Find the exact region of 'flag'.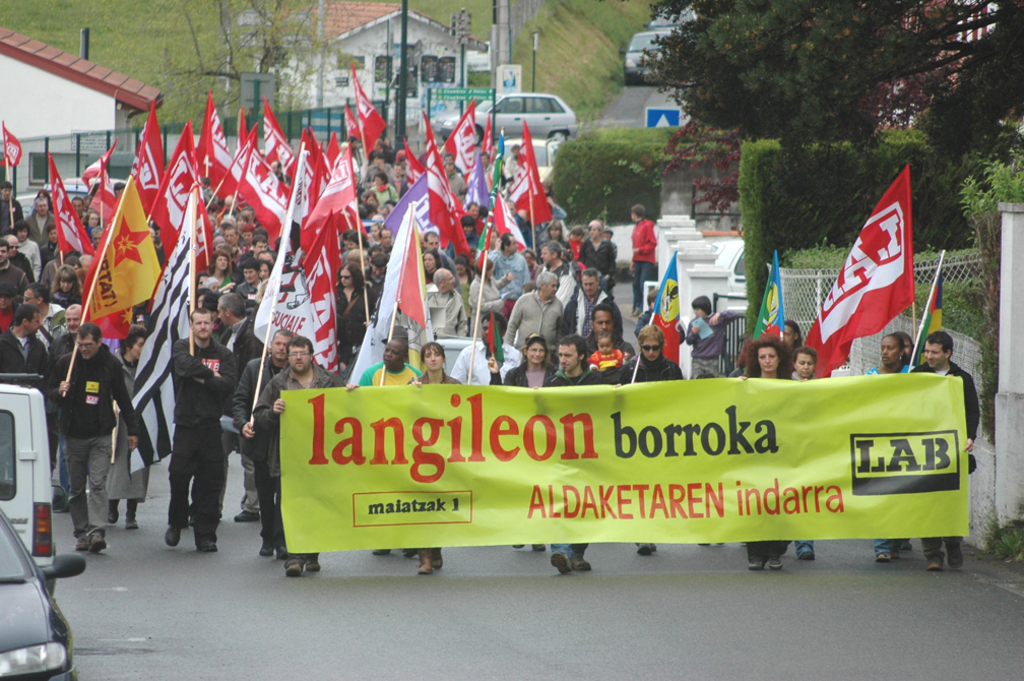
Exact region: box(185, 100, 228, 186).
